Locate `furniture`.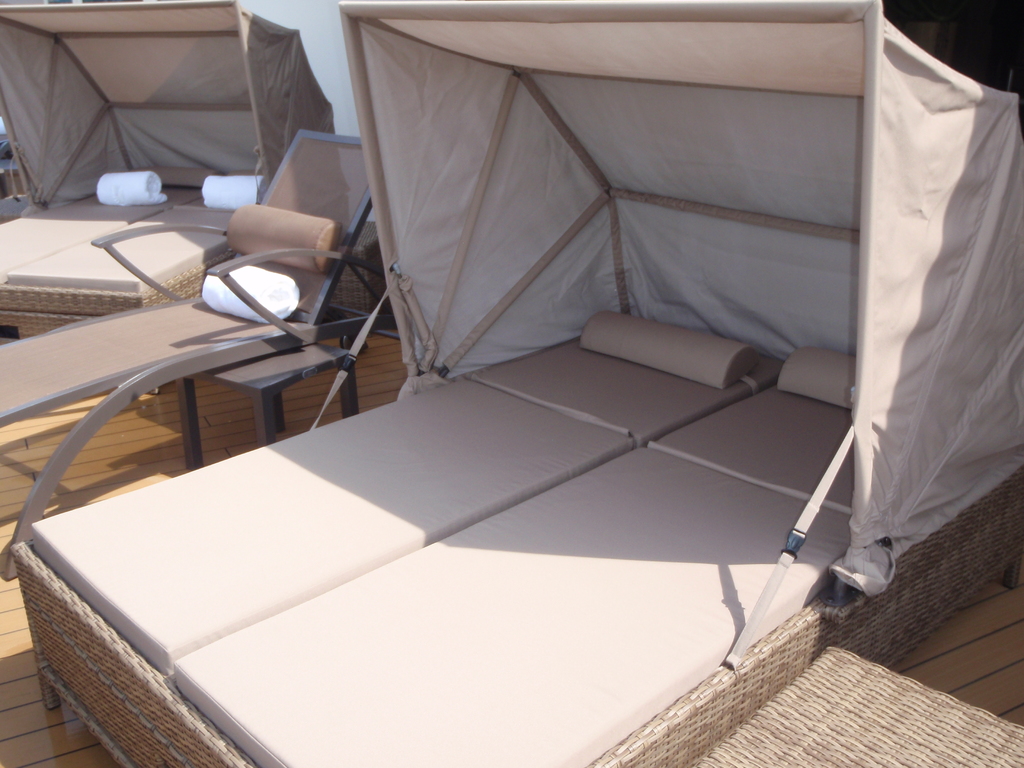
Bounding box: left=0, top=0, right=1023, bottom=767.
